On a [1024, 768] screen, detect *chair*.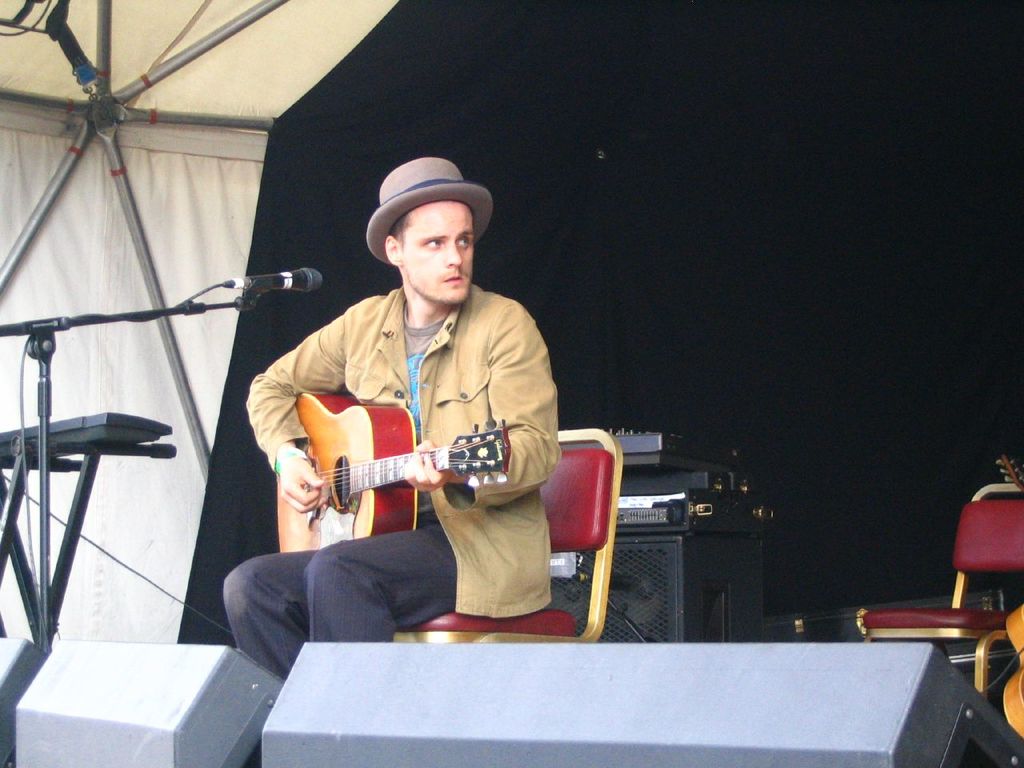
851, 476, 1023, 692.
